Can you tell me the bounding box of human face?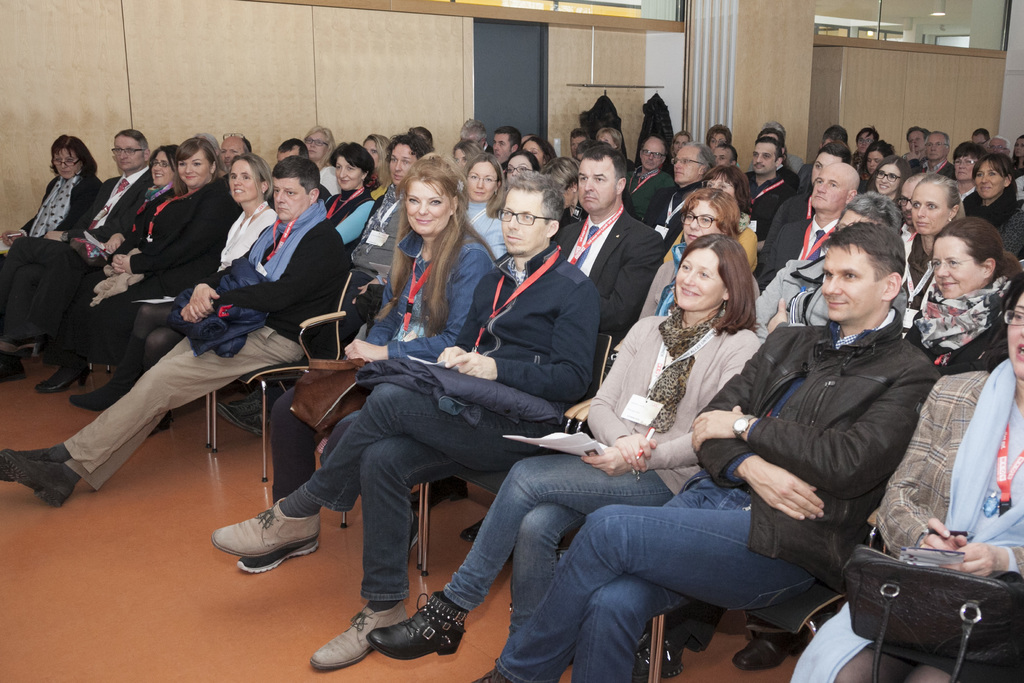
<bbox>578, 158, 618, 209</bbox>.
